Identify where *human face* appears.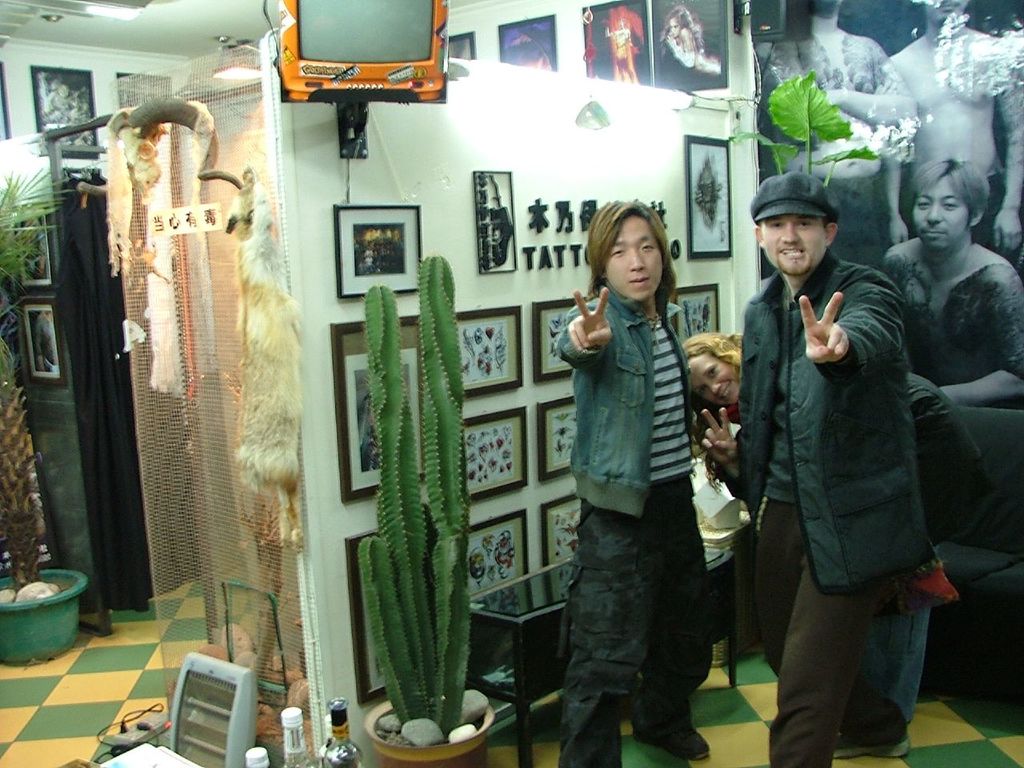
Appears at x1=761, y1=213, x2=826, y2=277.
